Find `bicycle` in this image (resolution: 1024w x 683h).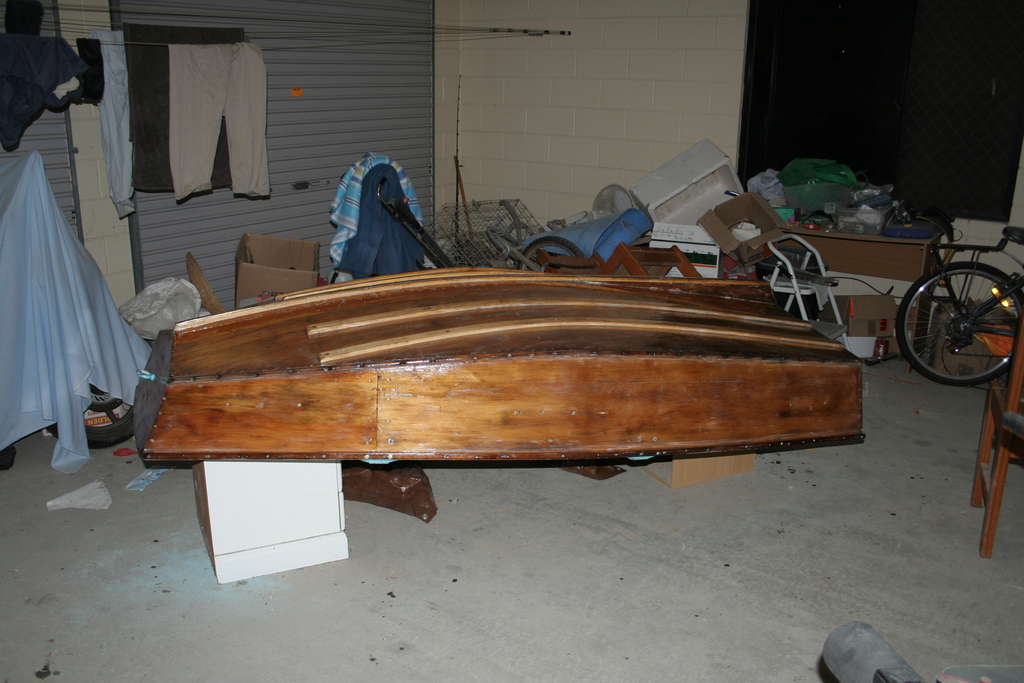
(889,220,1023,393).
